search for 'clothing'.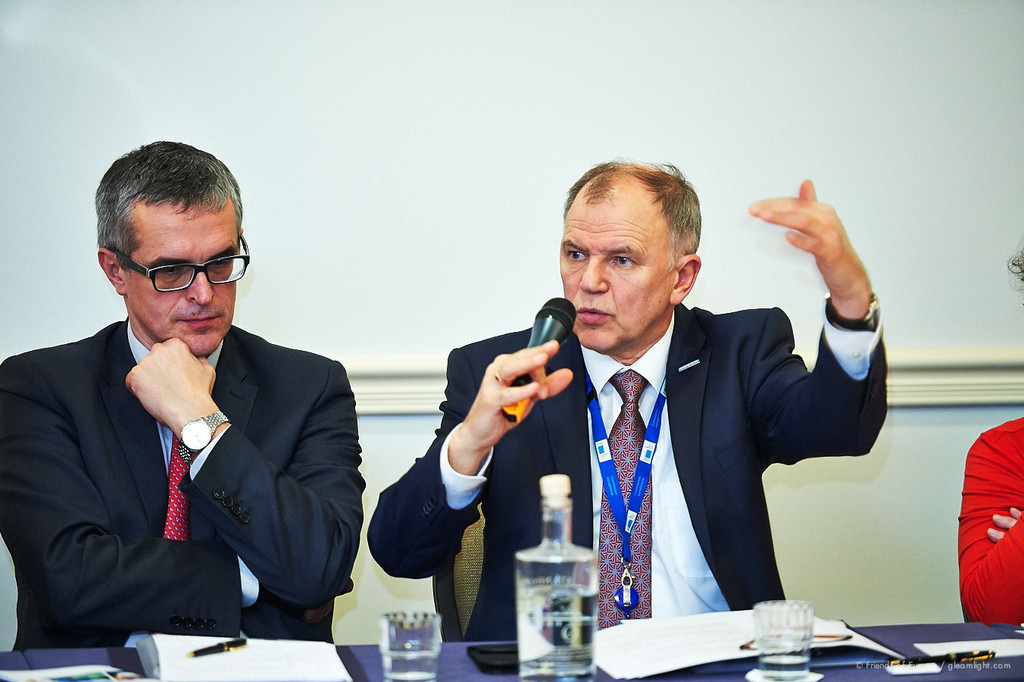
Found at crop(14, 281, 354, 672).
